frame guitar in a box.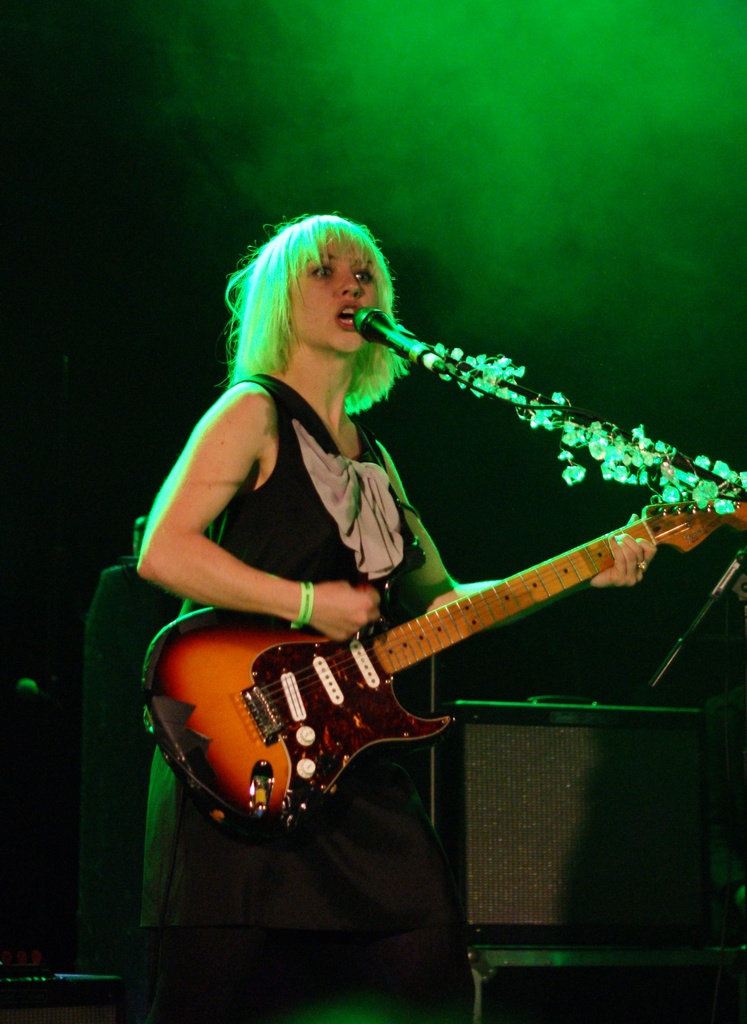
<region>149, 501, 694, 840</region>.
